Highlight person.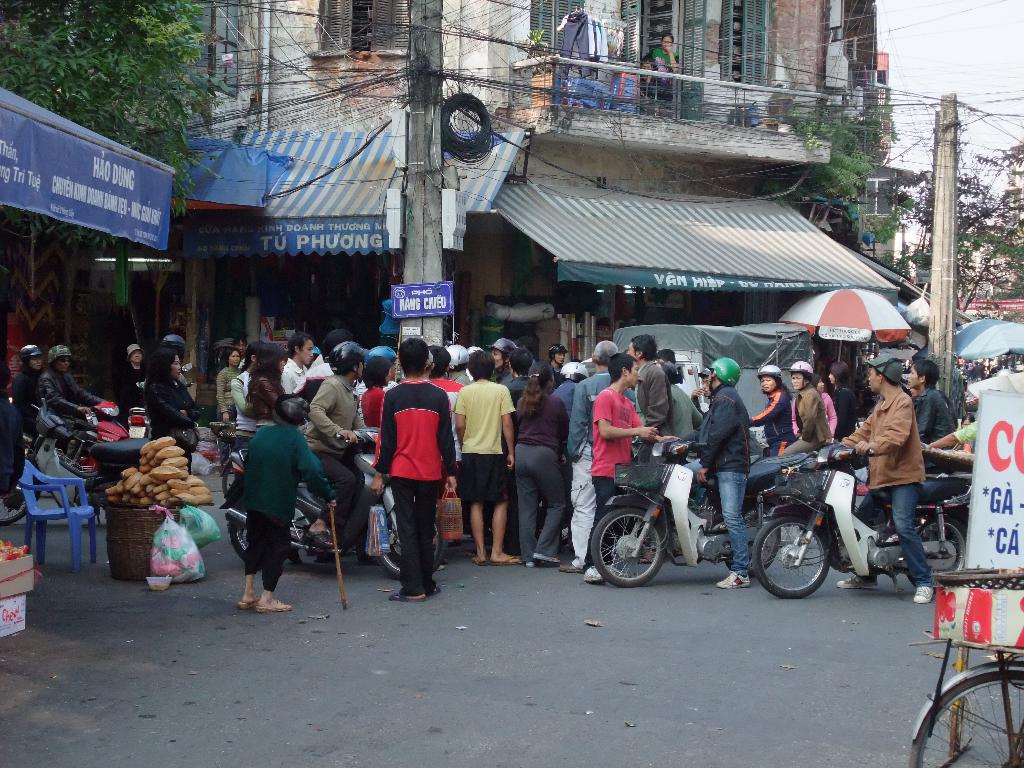
Highlighted region: <region>639, 28, 682, 116</region>.
